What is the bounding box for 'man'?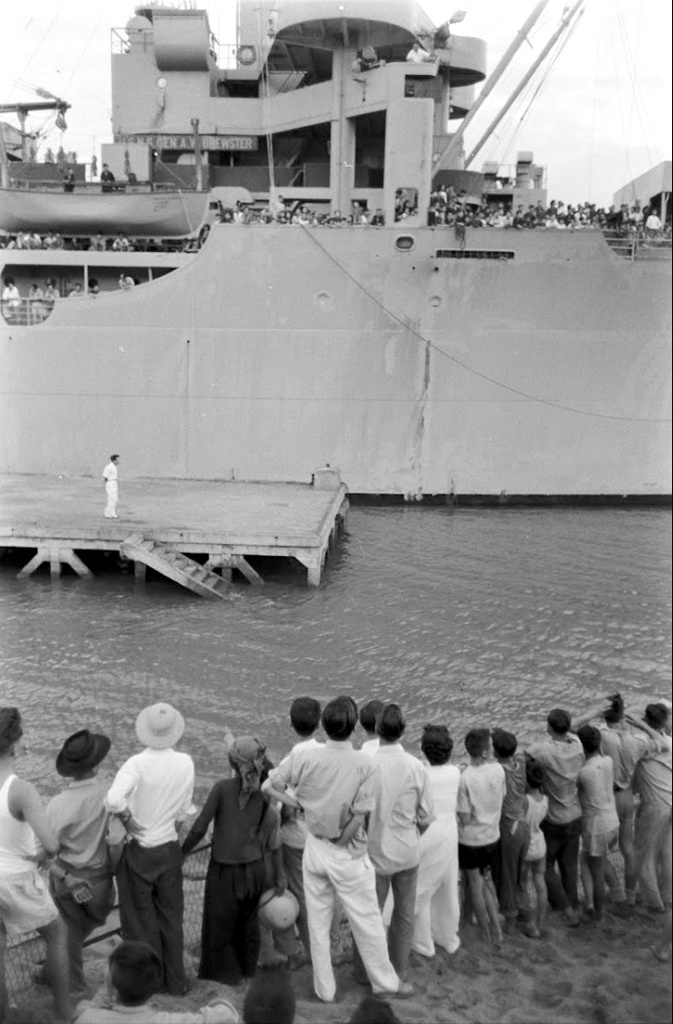
361 704 439 988.
